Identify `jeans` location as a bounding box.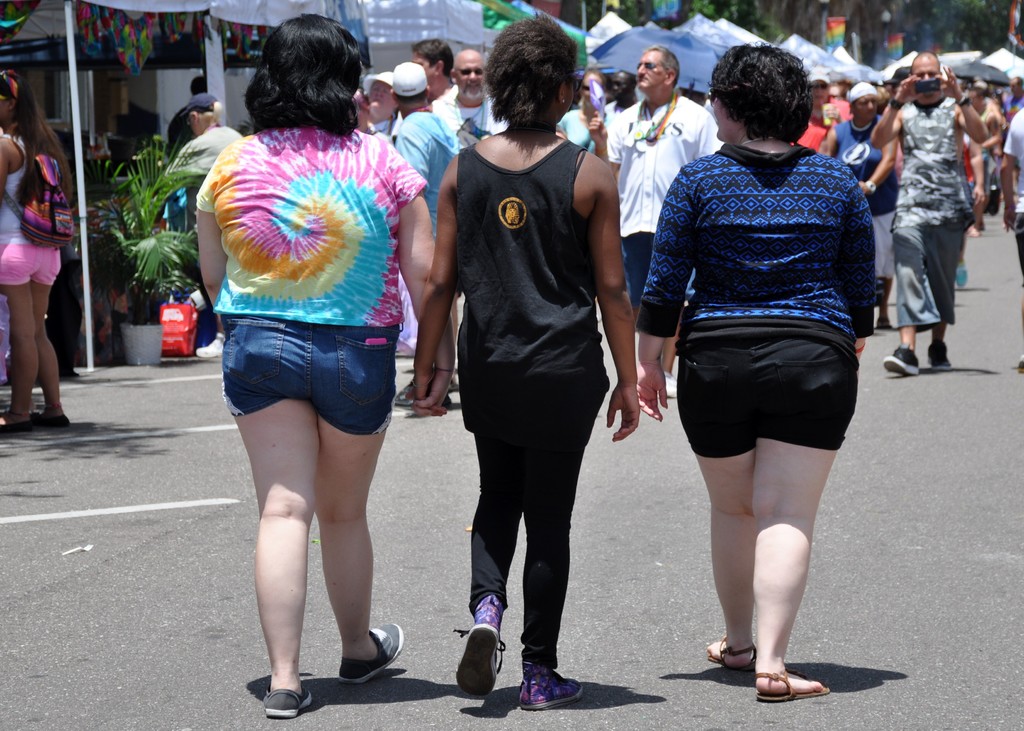
crop(895, 225, 957, 332).
